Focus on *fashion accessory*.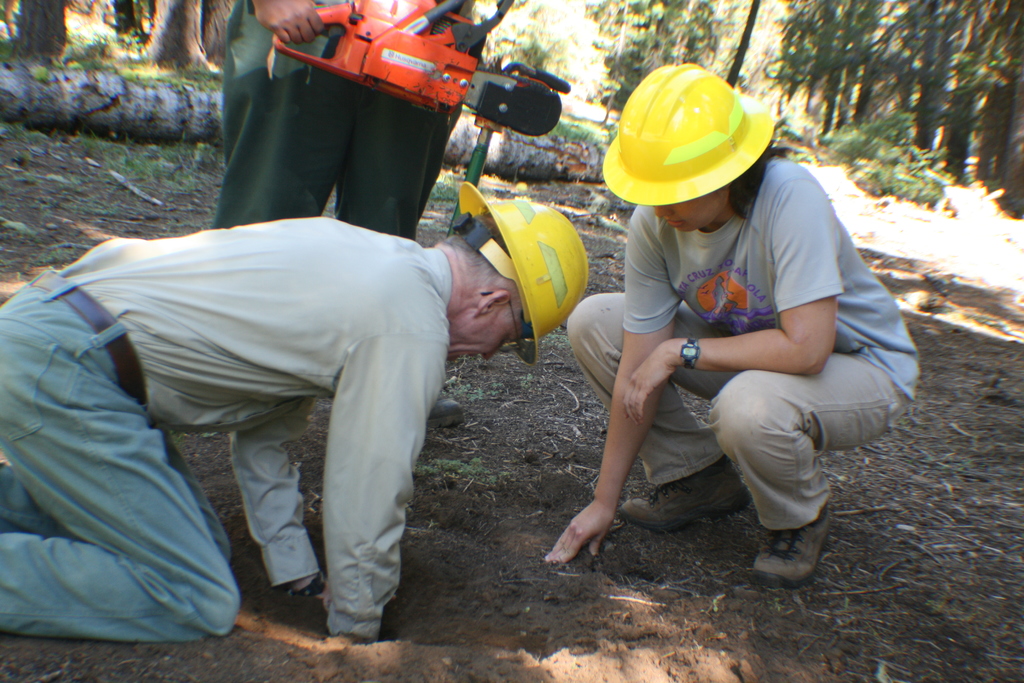
Focused at 31 268 152 411.
